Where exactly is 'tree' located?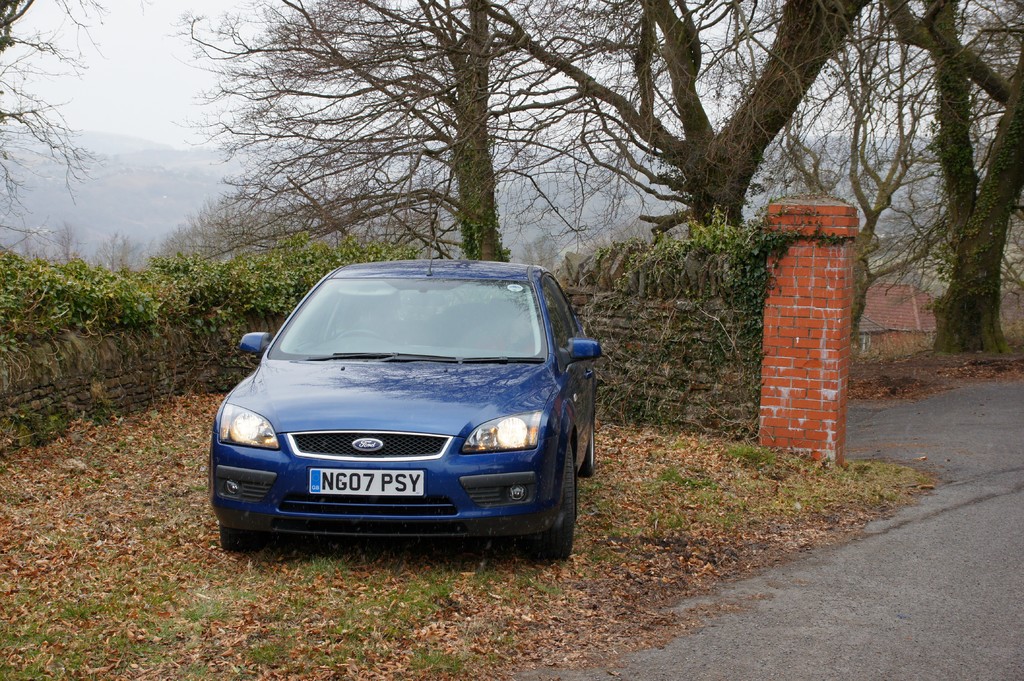
Its bounding box is left=196, top=0, right=634, bottom=291.
